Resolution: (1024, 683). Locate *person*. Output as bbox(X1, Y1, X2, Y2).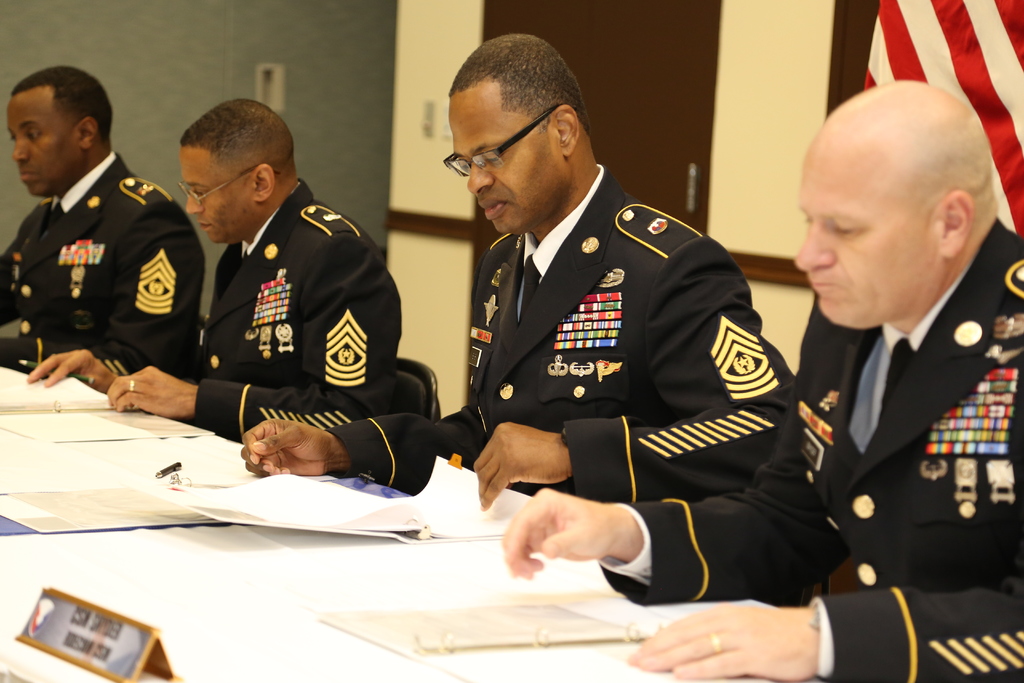
bbox(0, 62, 206, 404).
